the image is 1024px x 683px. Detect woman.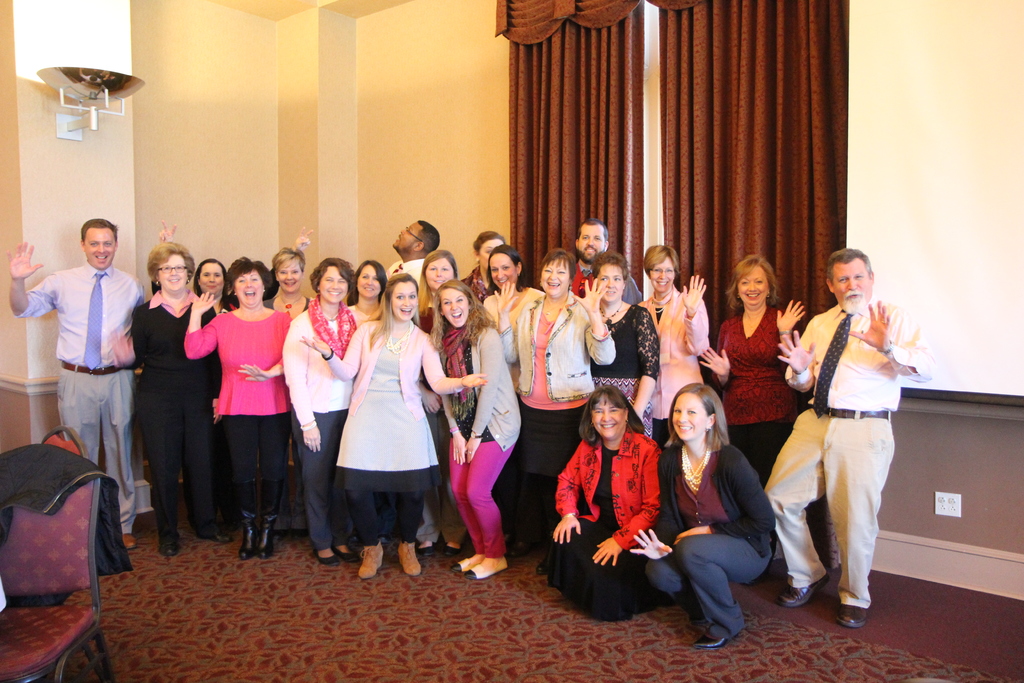
Detection: pyautogui.locateOnScreen(415, 247, 465, 554).
